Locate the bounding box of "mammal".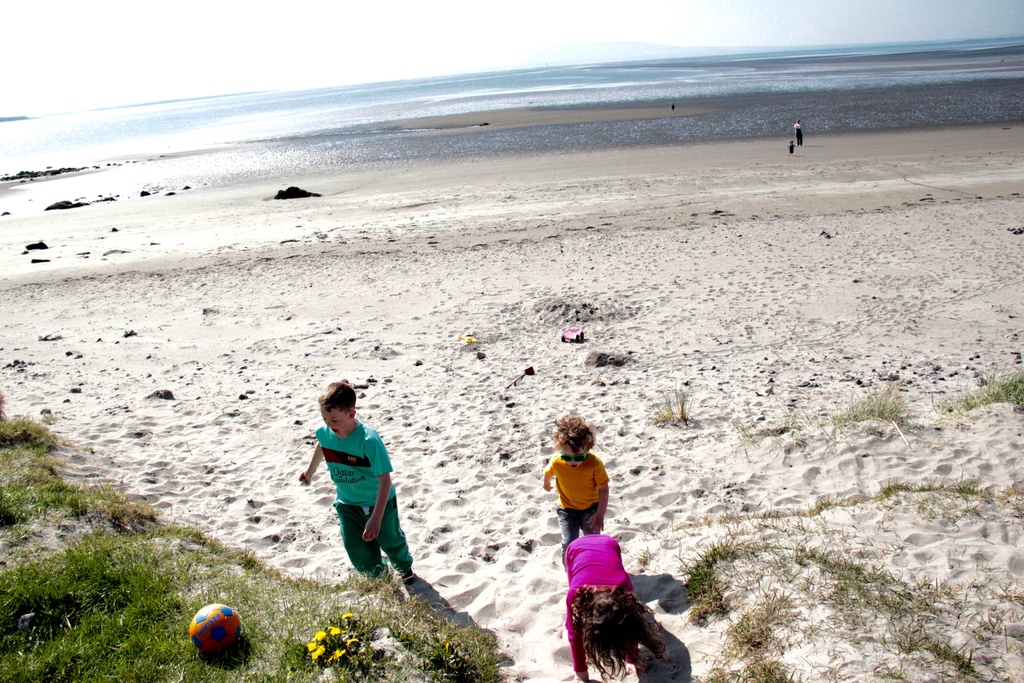
Bounding box: l=794, t=119, r=804, b=146.
